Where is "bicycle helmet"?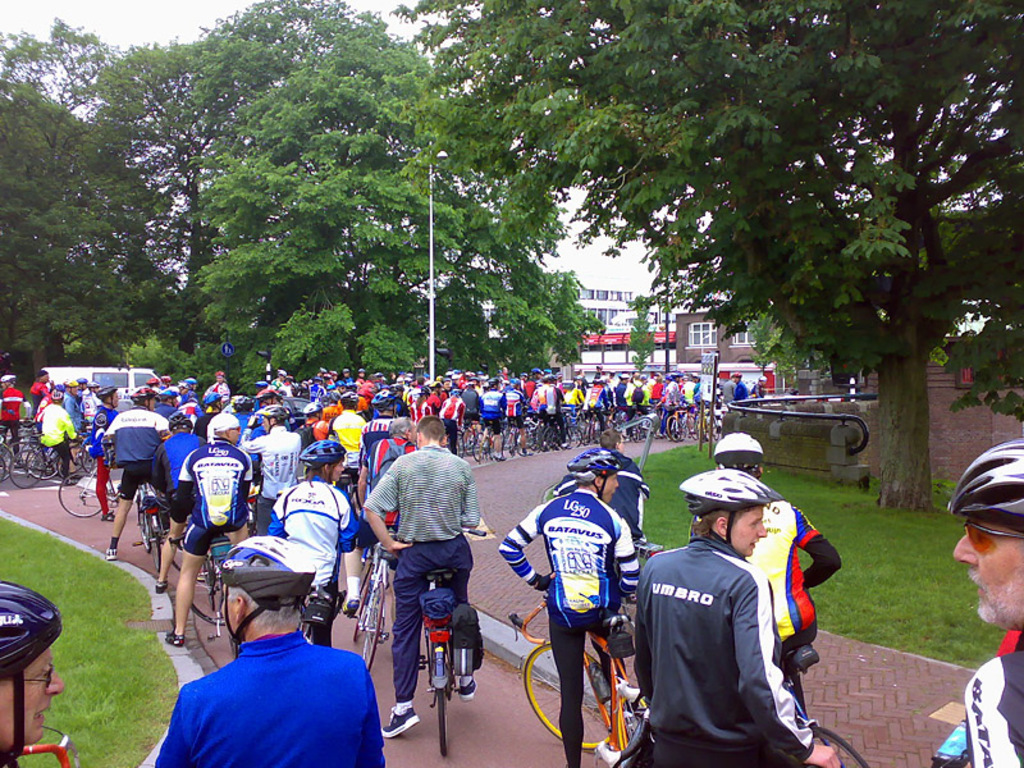
<region>4, 375, 12, 379</region>.
